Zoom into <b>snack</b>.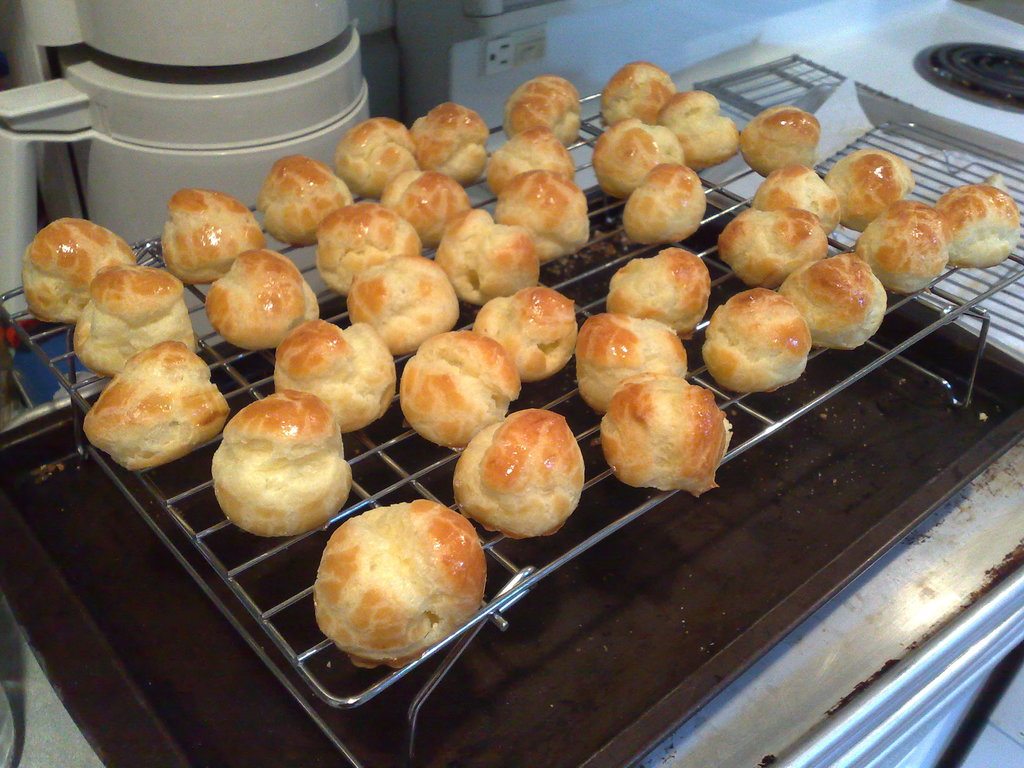
Zoom target: detection(758, 164, 845, 224).
